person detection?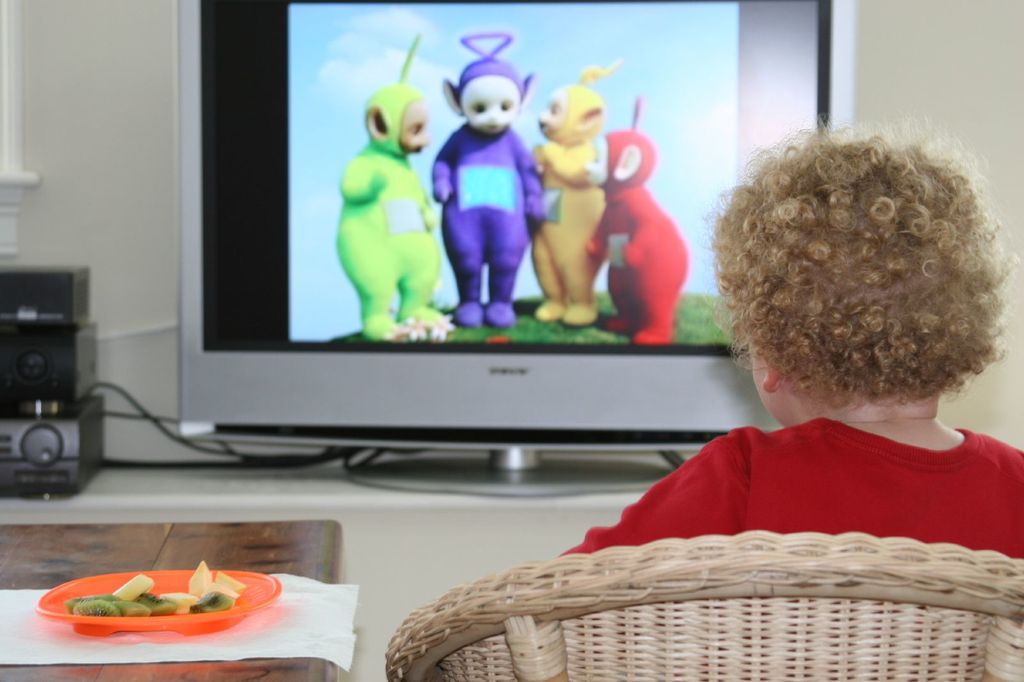
552:115:1023:561
